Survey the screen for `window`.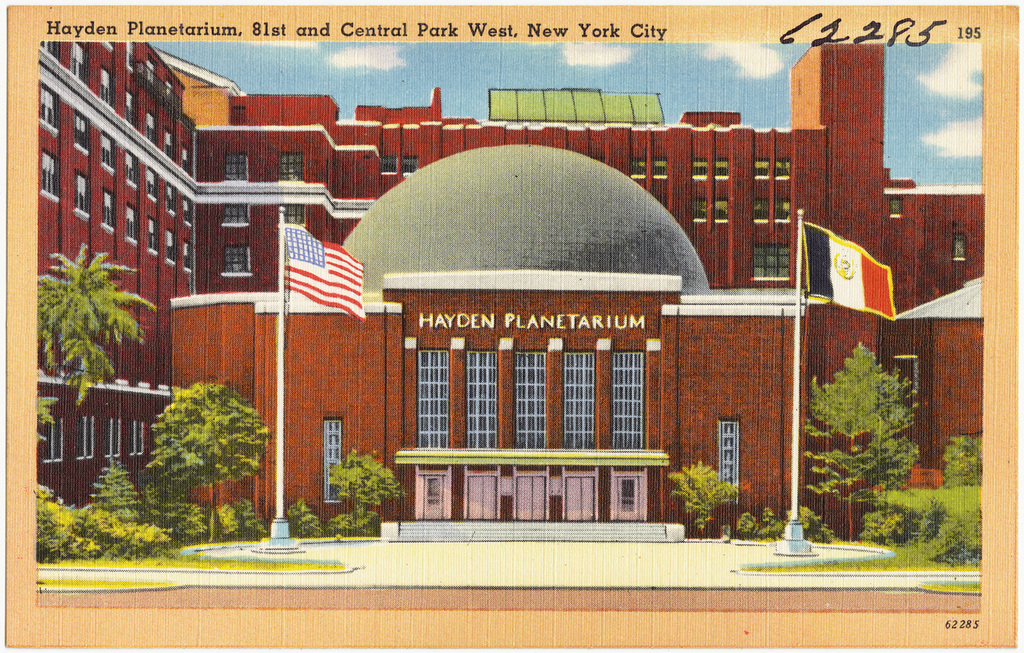
Survey found: box=[466, 350, 500, 448].
